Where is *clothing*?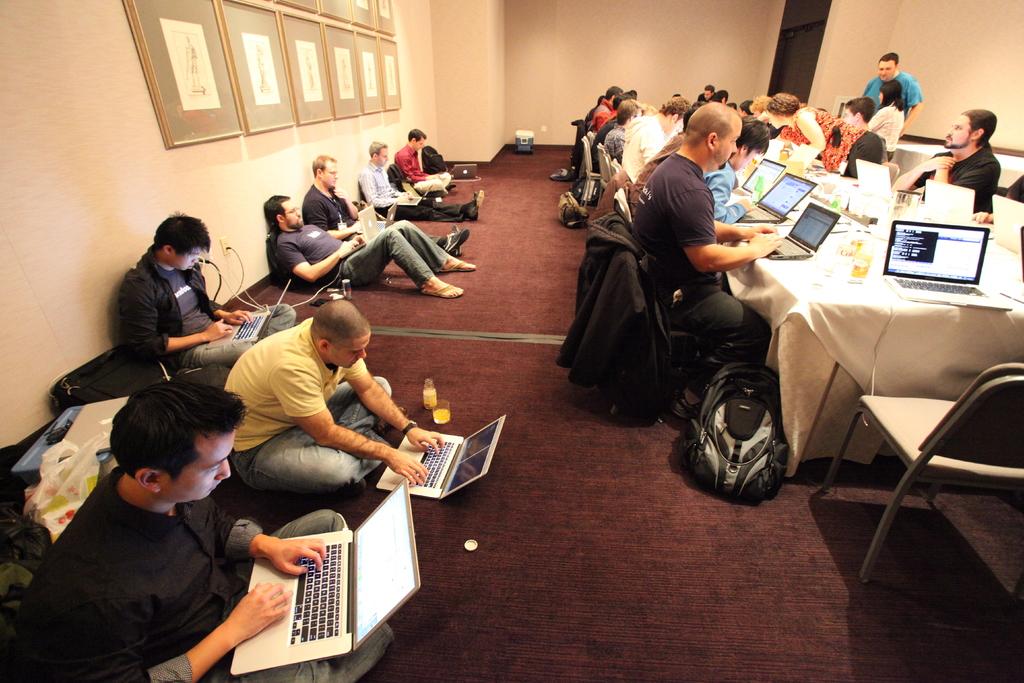
[x1=913, y1=147, x2=1004, y2=209].
